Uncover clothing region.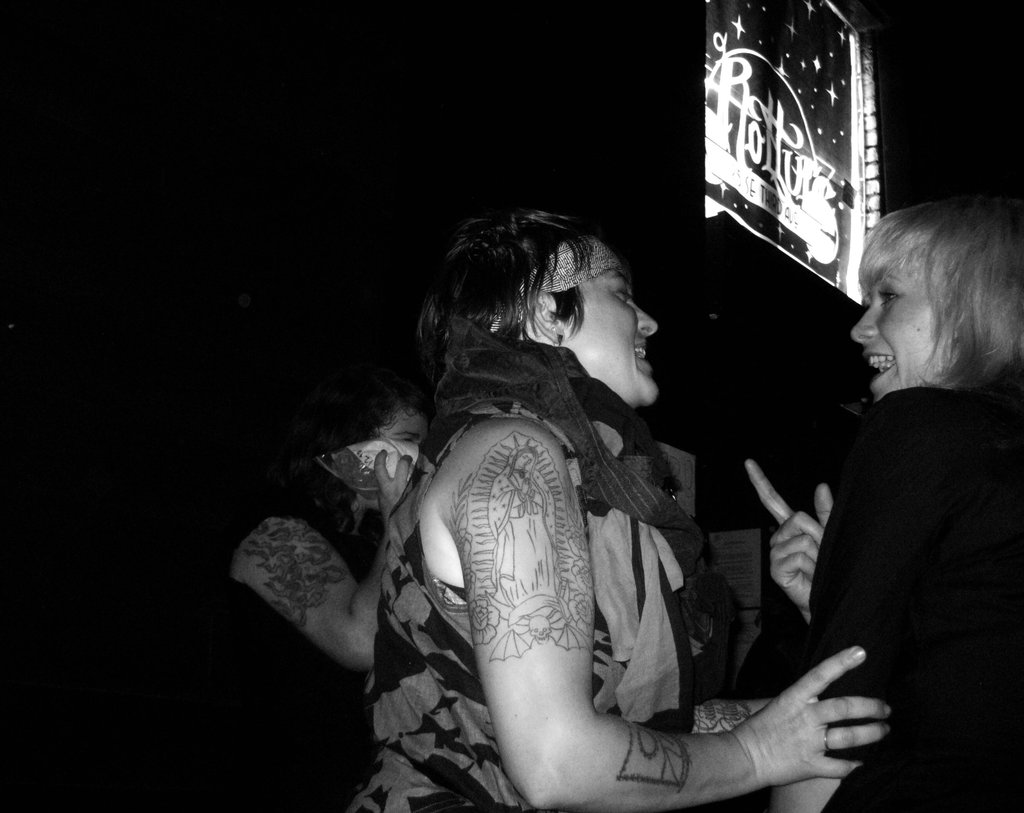
Uncovered: 362:400:710:812.
